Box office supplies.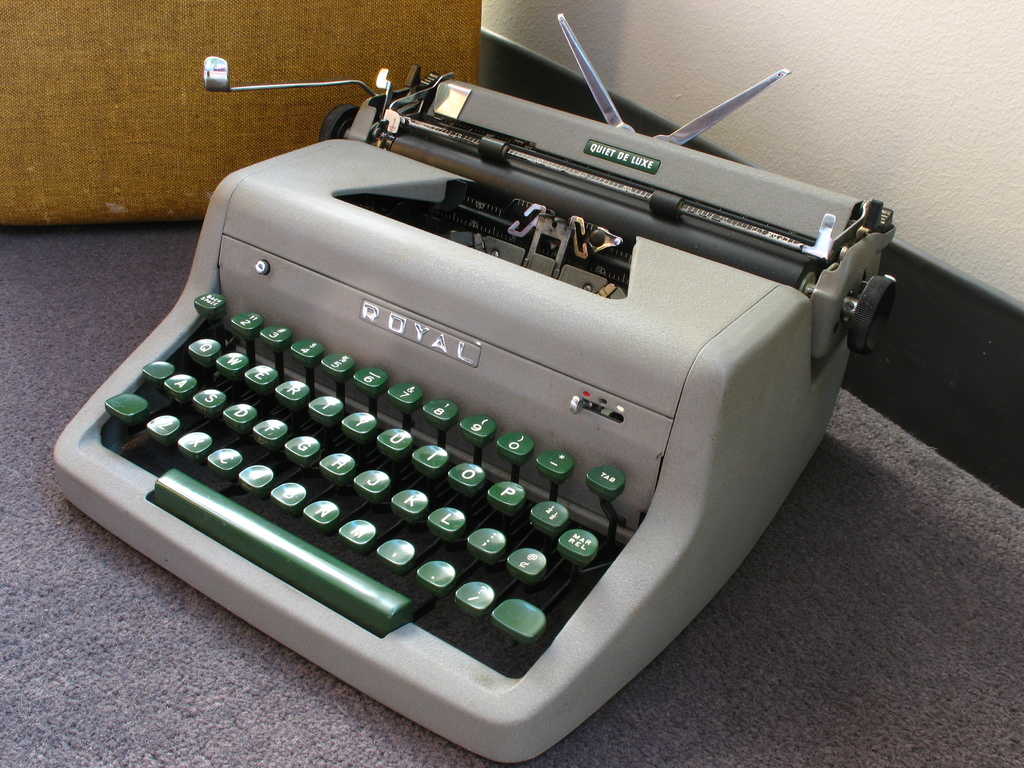
<box>49,15,895,762</box>.
